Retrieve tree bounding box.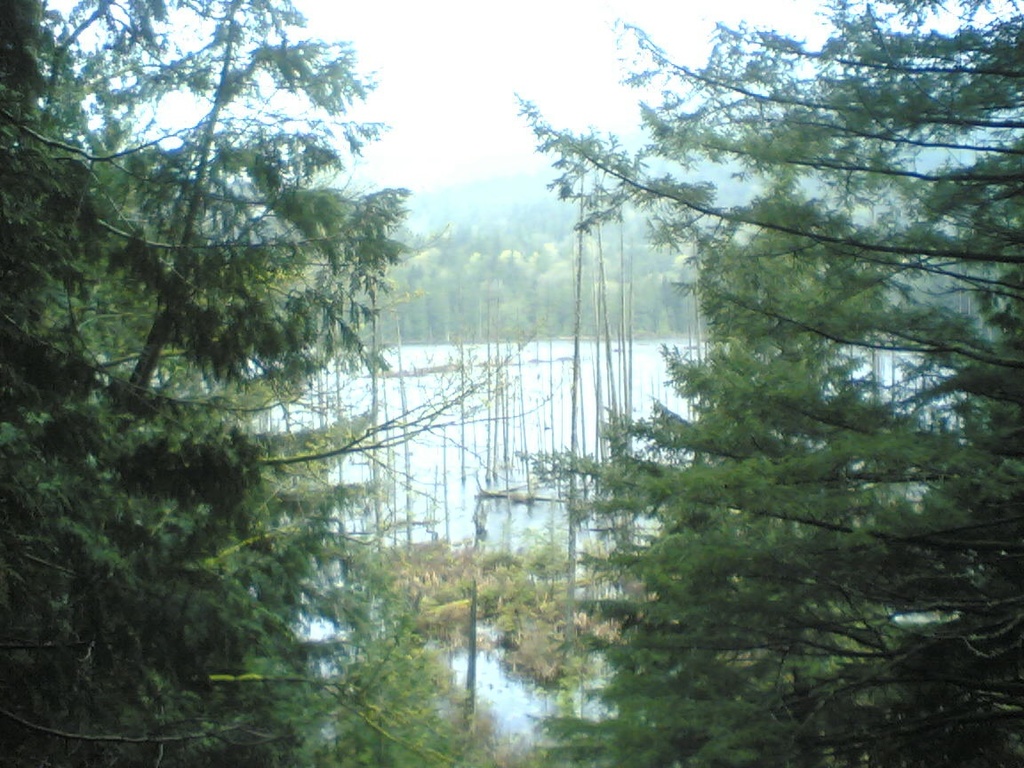
Bounding box: pyautogui.locateOnScreen(510, 0, 1023, 767).
